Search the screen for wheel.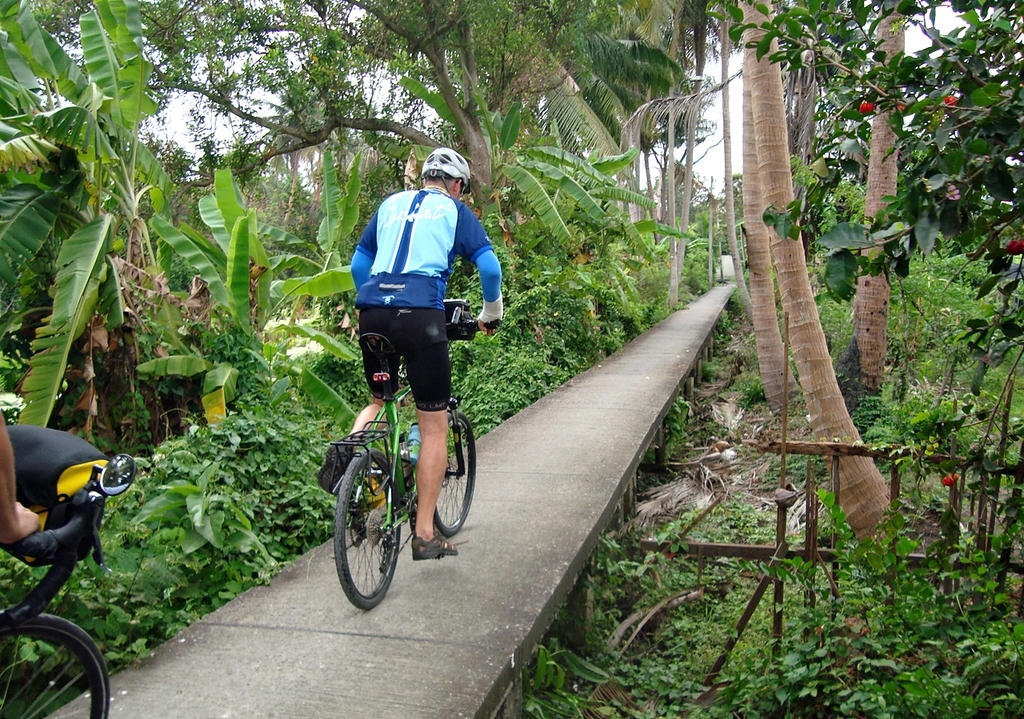
Found at [434,408,478,531].
